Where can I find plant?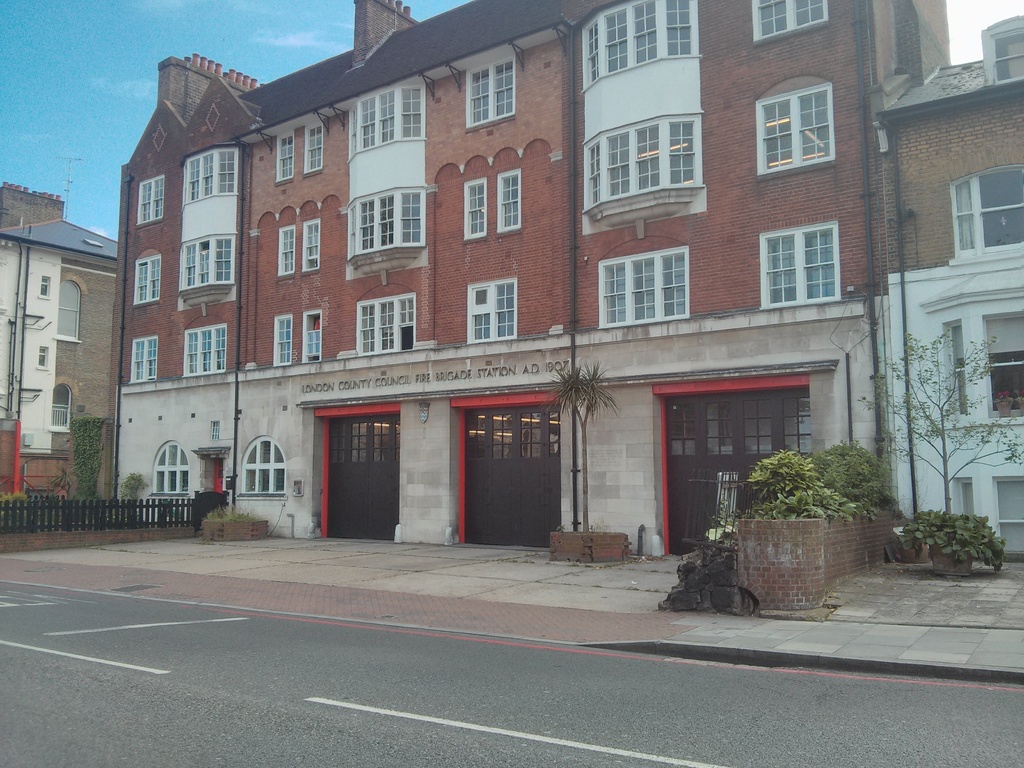
You can find it at (0,490,38,527).
